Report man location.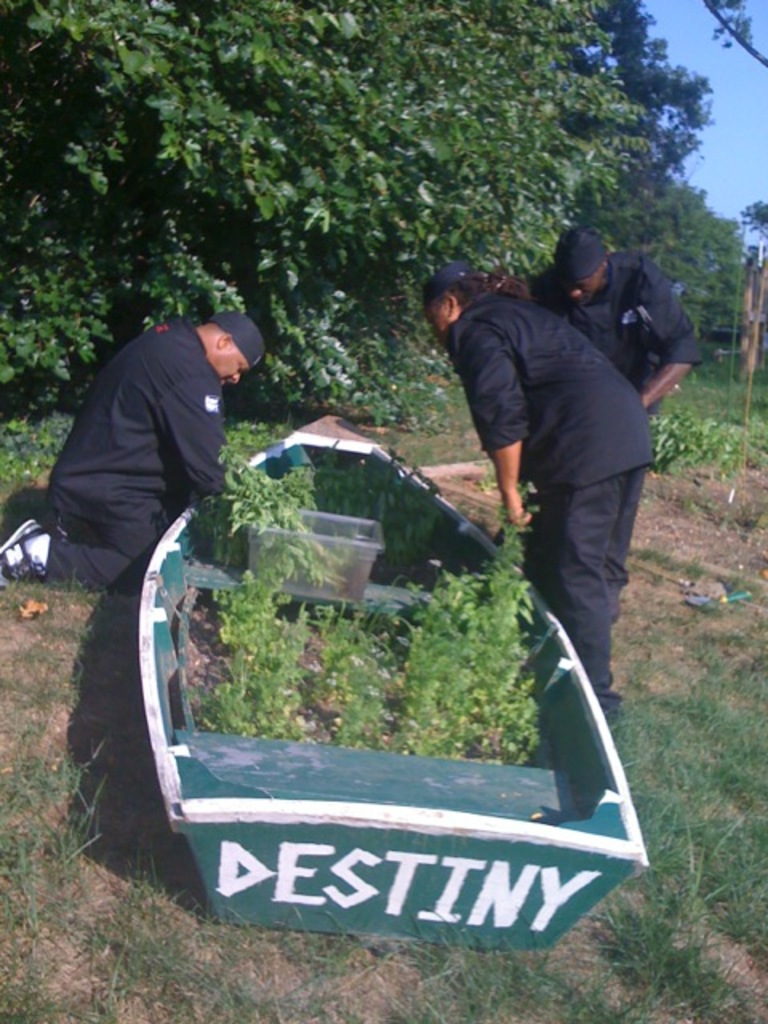
Report: pyautogui.locateOnScreen(421, 259, 658, 707).
